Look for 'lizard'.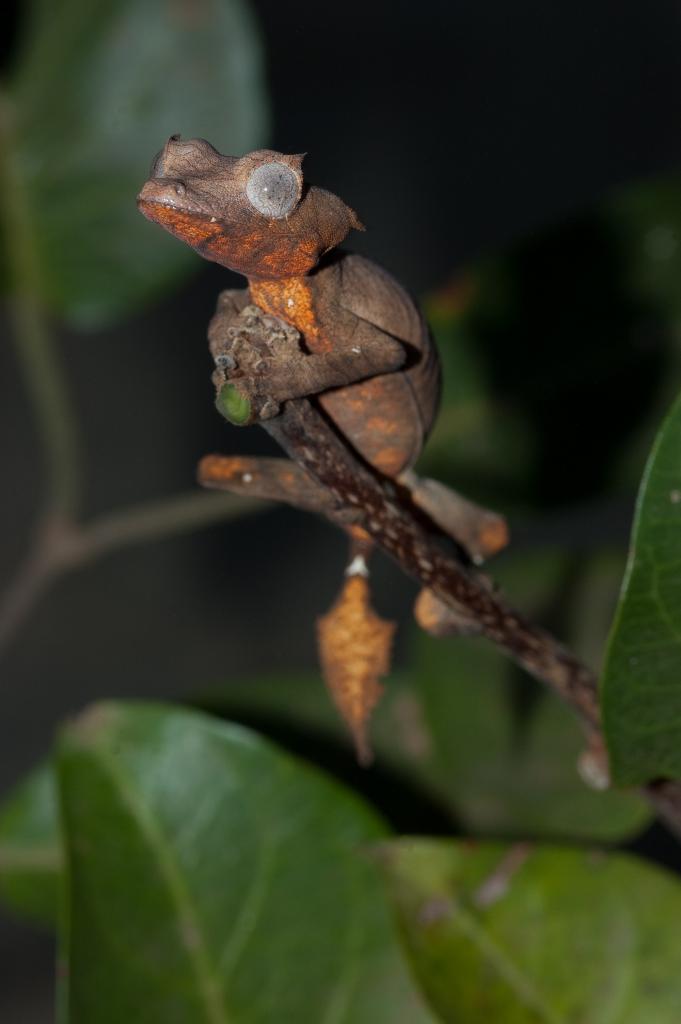
Found: x1=133 y1=137 x2=602 y2=824.
